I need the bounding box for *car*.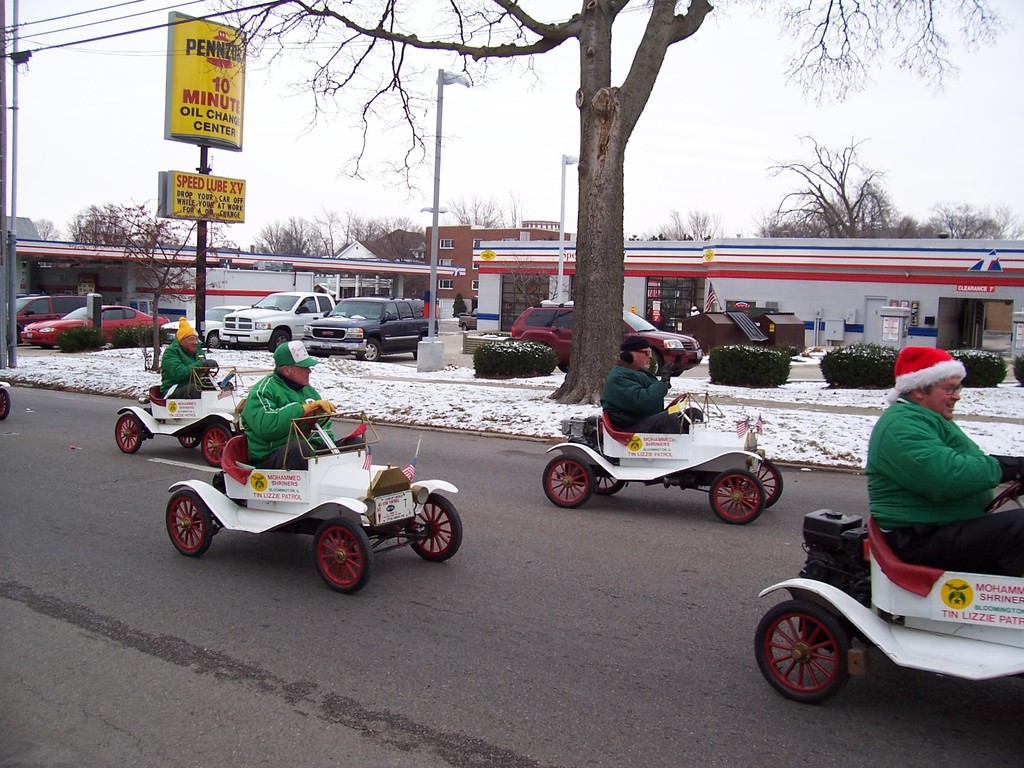
Here it is: {"left": 298, "top": 298, "right": 431, "bottom": 361}.
